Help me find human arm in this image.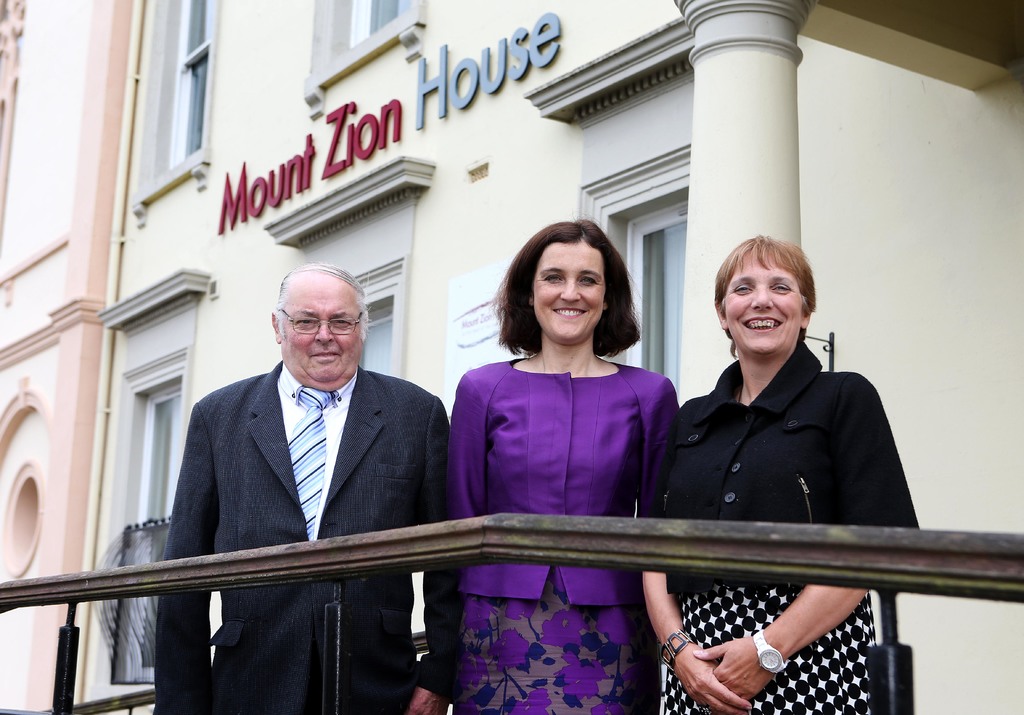
Found it: 406 391 456 714.
